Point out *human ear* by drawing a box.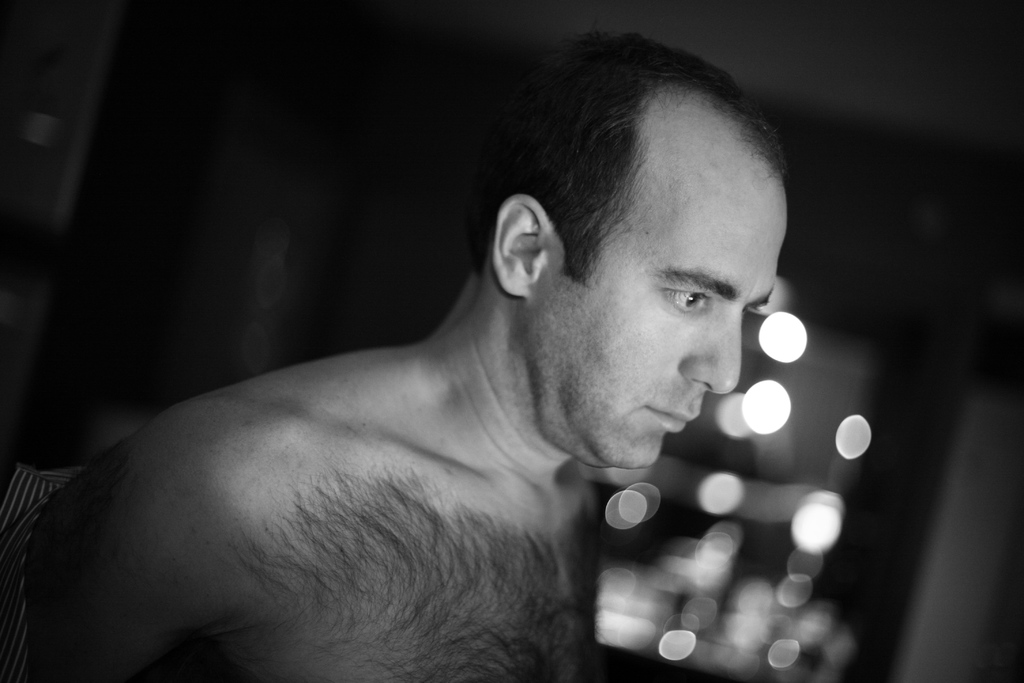
select_region(498, 193, 553, 299).
